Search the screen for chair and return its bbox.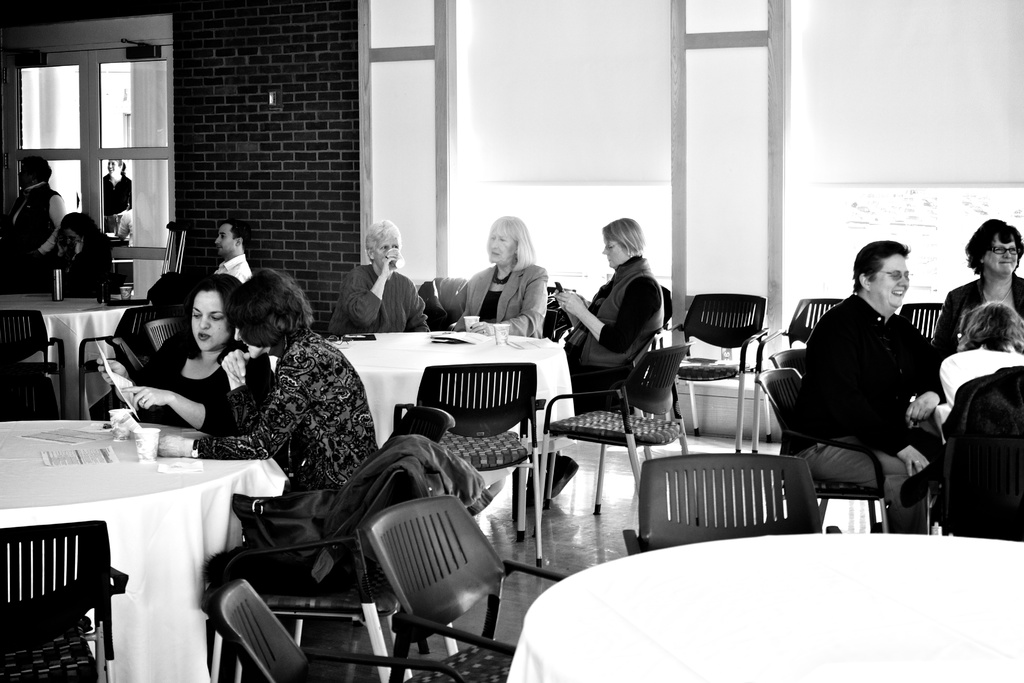
Found: pyautogui.locateOnScreen(83, 307, 156, 420).
